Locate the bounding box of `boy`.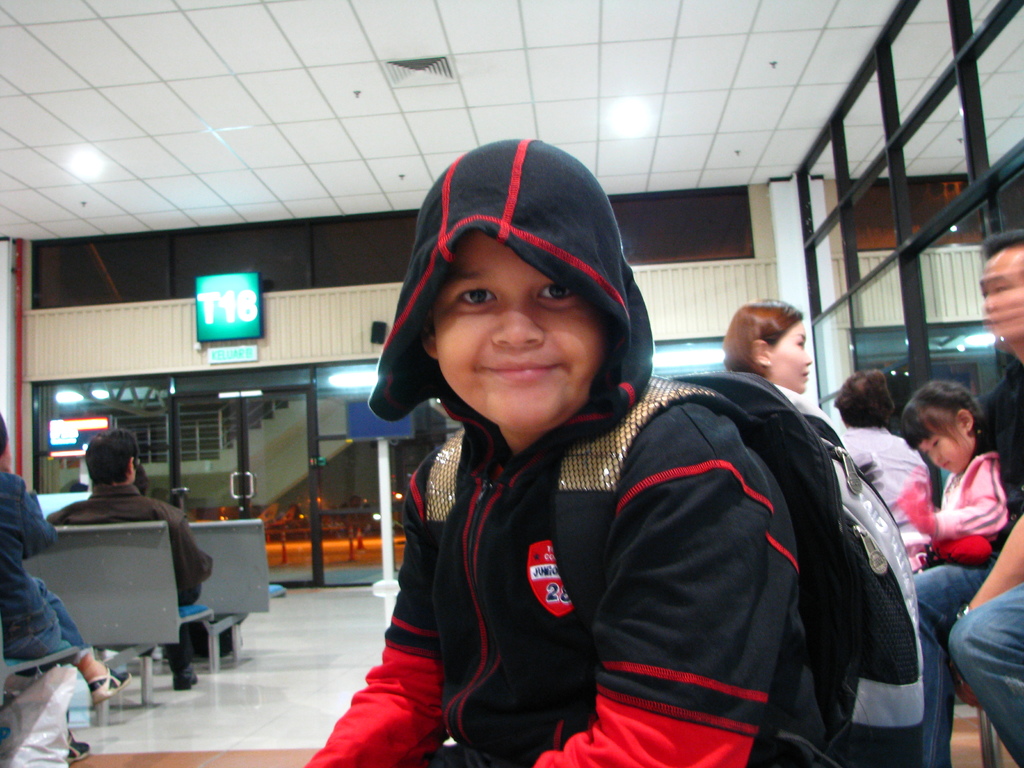
Bounding box: bbox=[289, 126, 842, 767].
